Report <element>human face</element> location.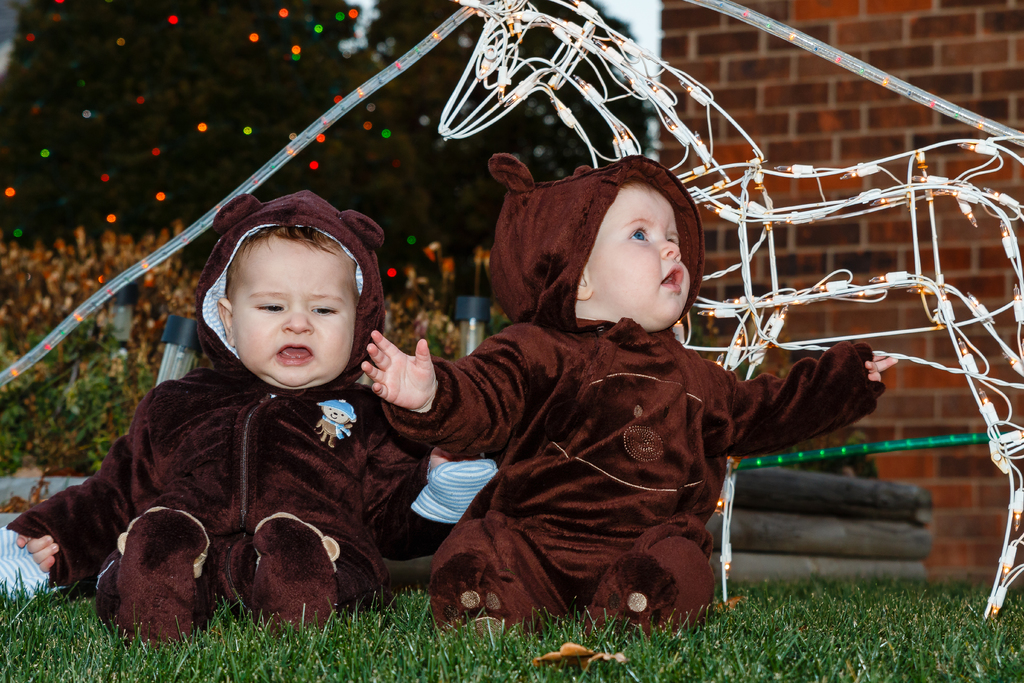
Report: bbox(588, 183, 692, 336).
